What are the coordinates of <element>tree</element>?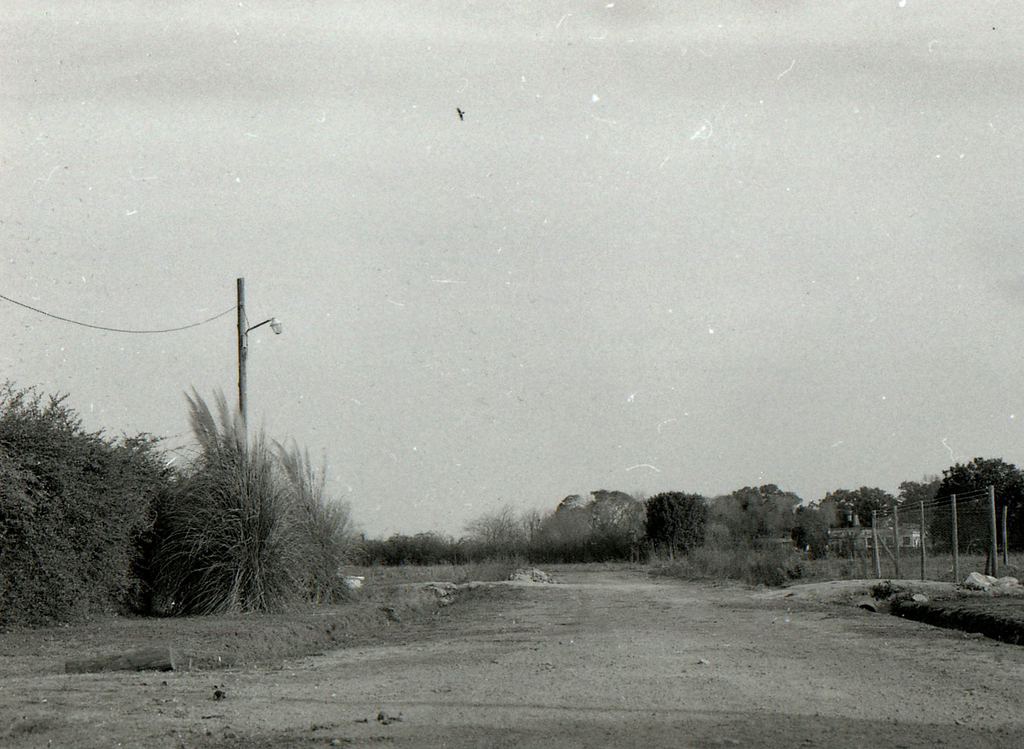
(561,486,651,553).
